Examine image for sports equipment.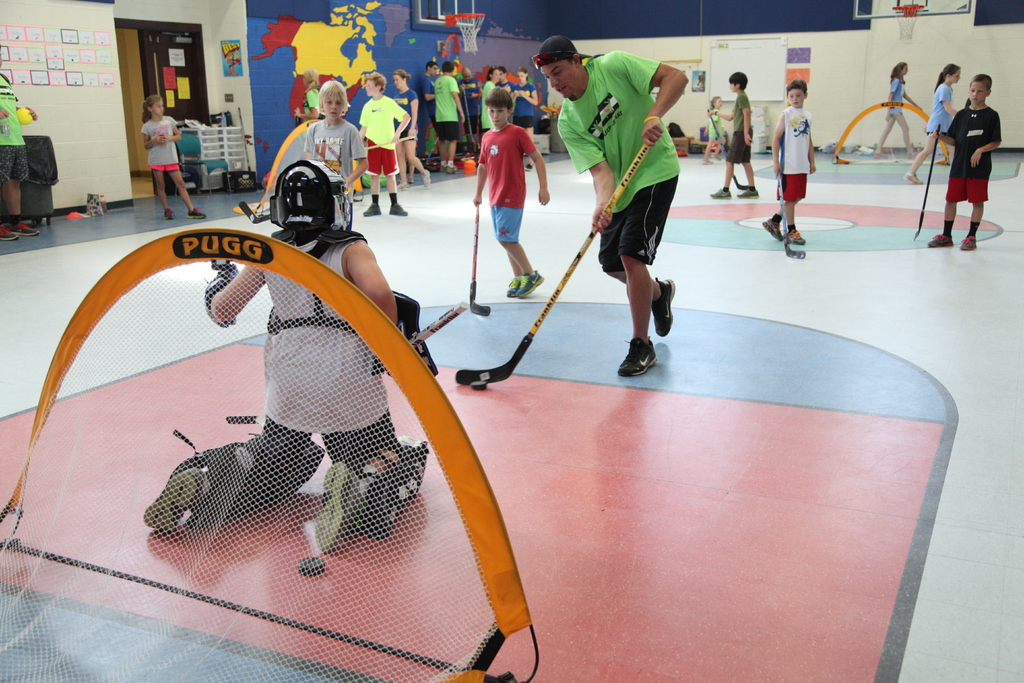
Examination result: (left=268, top=156, right=369, bottom=255).
